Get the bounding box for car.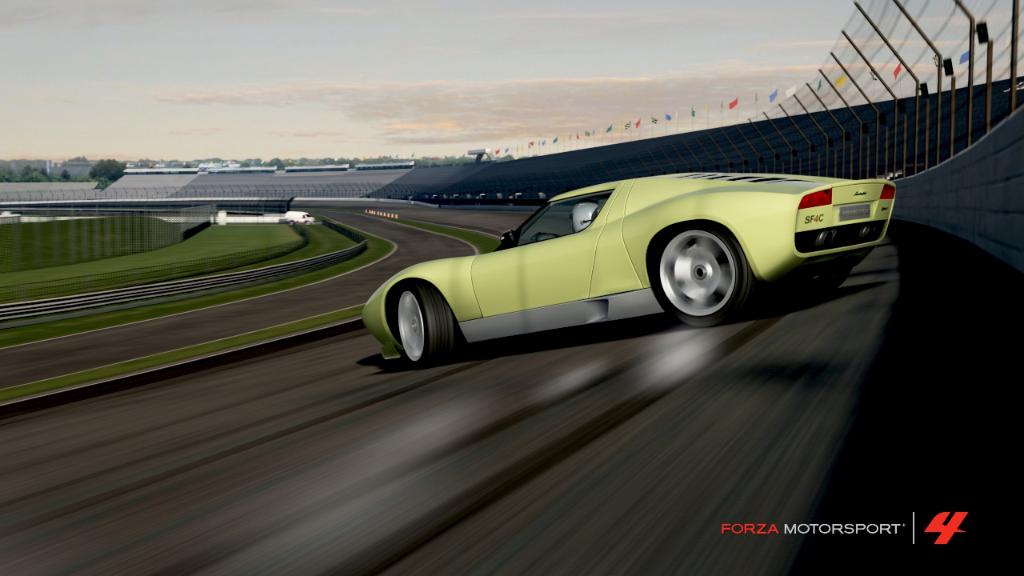
[361, 172, 897, 371].
